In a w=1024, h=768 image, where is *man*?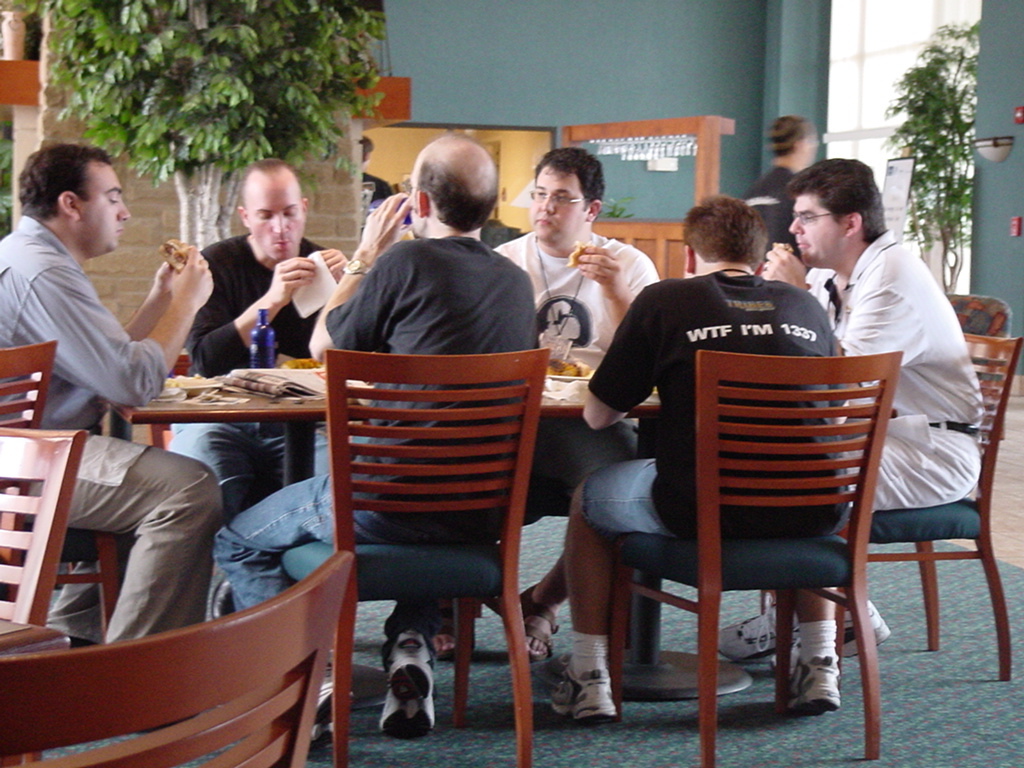
476/159/669/657.
